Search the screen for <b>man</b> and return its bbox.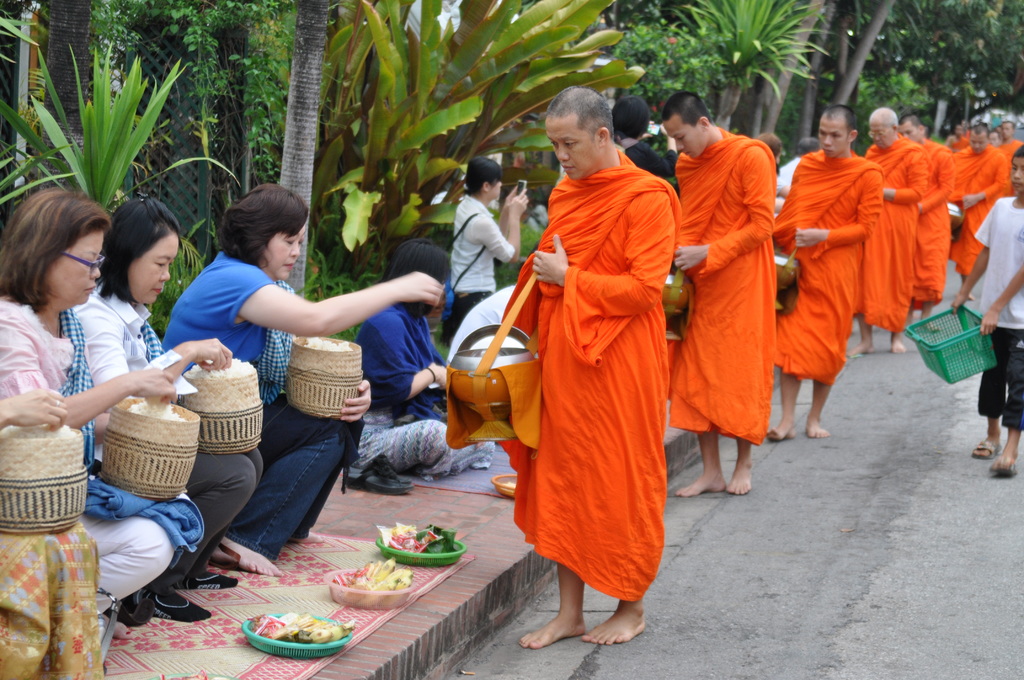
Found: pyautogui.locateOnScreen(765, 104, 883, 440).
